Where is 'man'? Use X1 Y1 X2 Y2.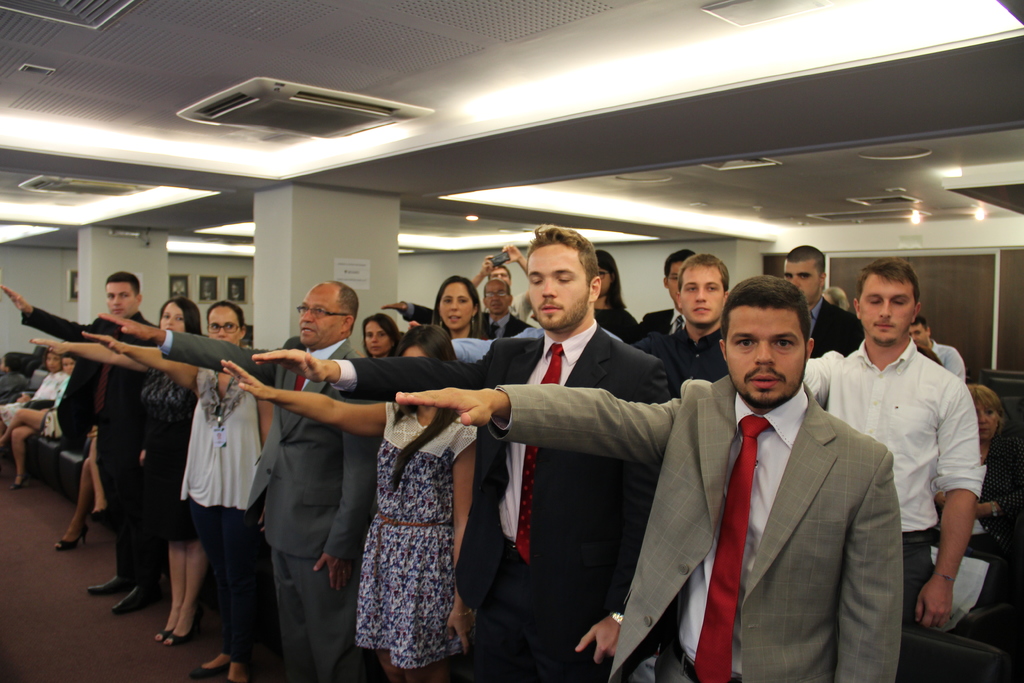
833 252 997 654.
